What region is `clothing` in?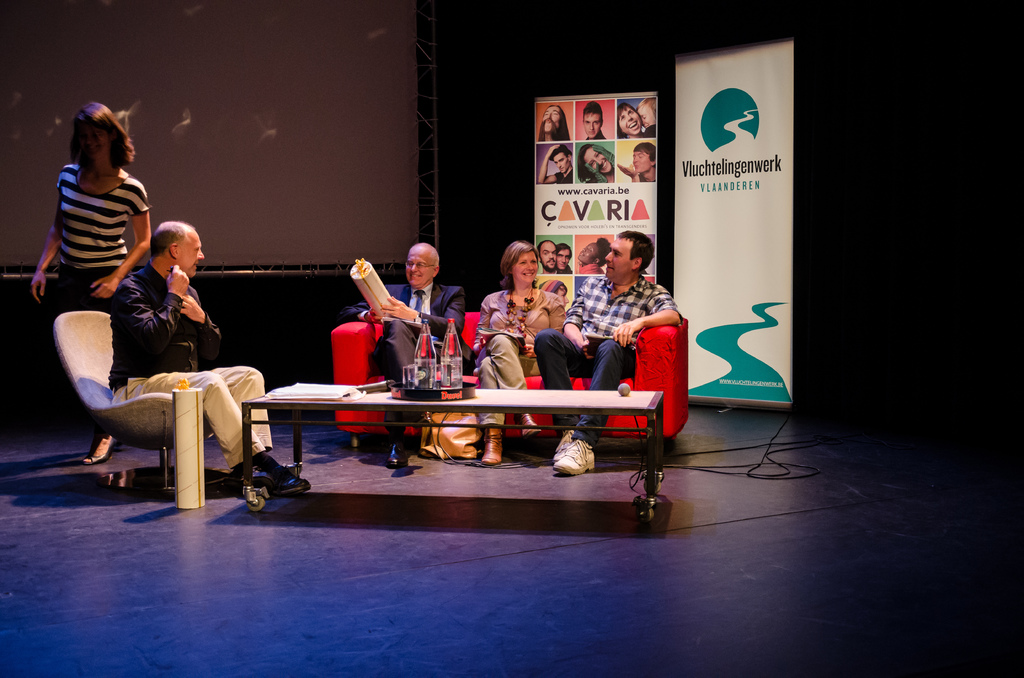
[left=111, top=259, right=268, bottom=464].
